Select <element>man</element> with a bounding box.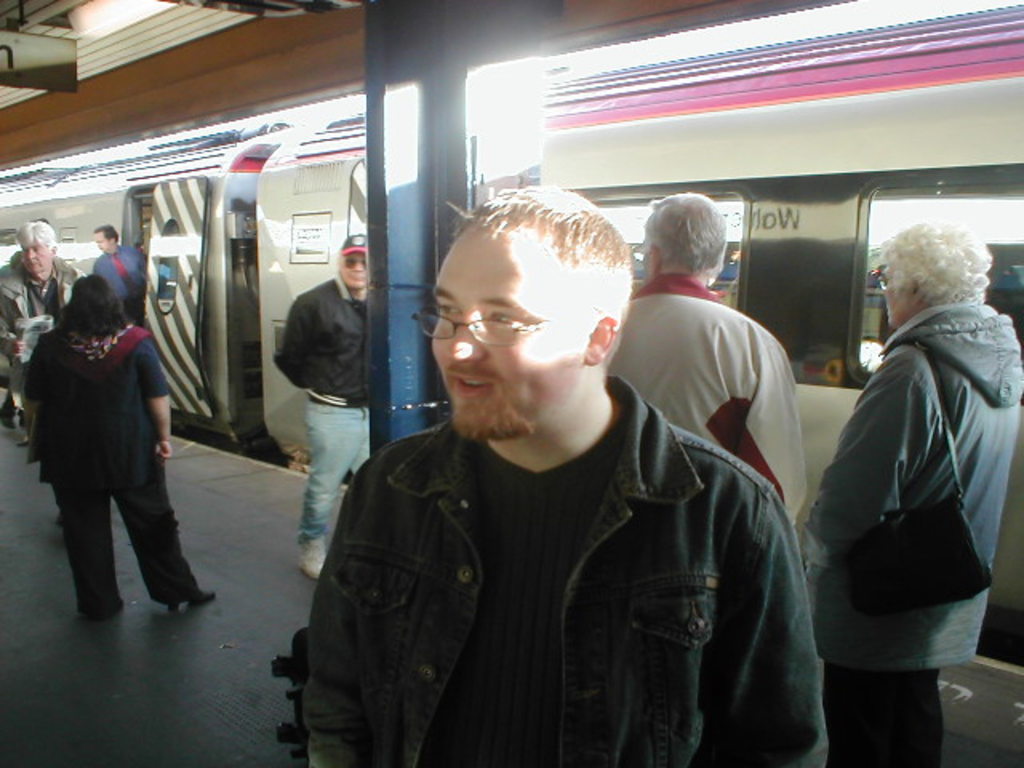
select_region(608, 192, 811, 517).
